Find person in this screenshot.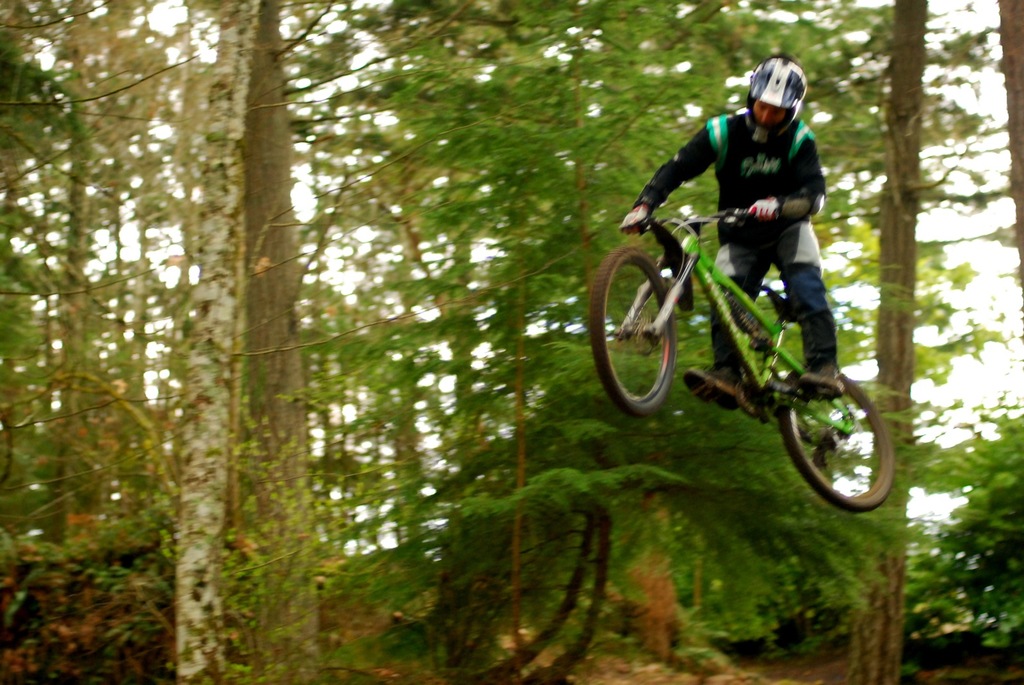
The bounding box for person is region(620, 56, 845, 412).
